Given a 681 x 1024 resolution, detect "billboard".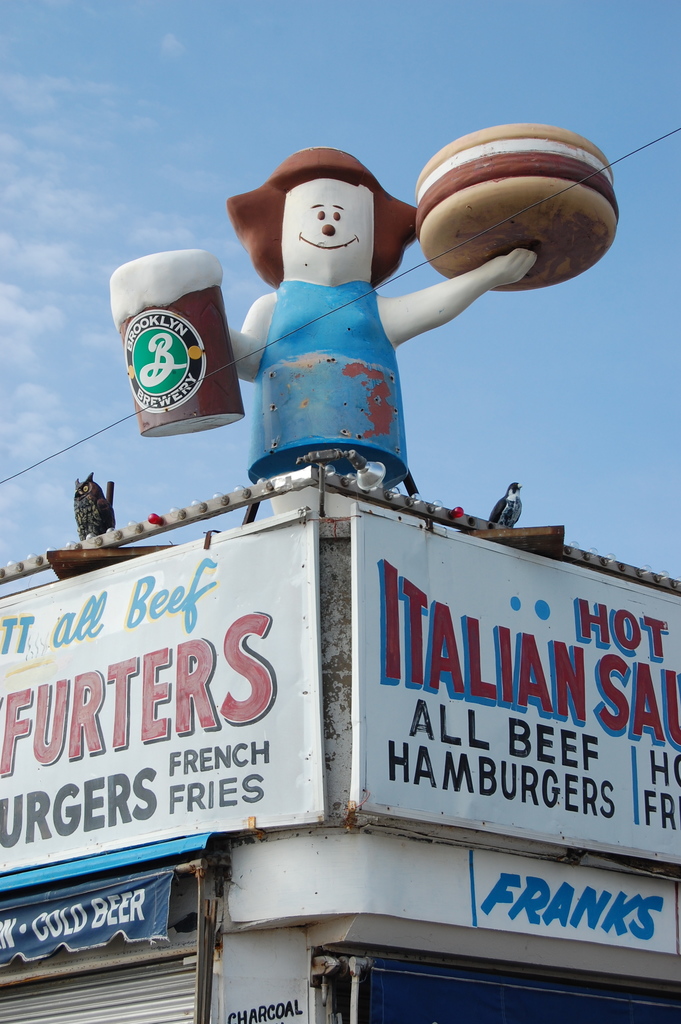
[226, 843, 676, 949].
